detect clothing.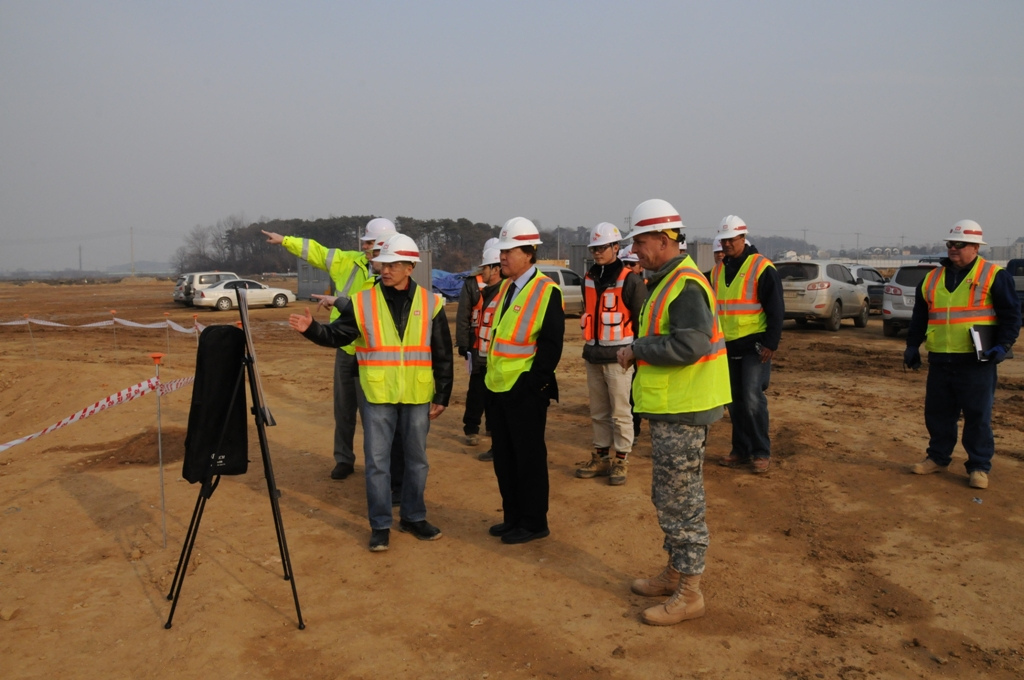
Detected at (left=460, top=278, right=557, bottom=498).
